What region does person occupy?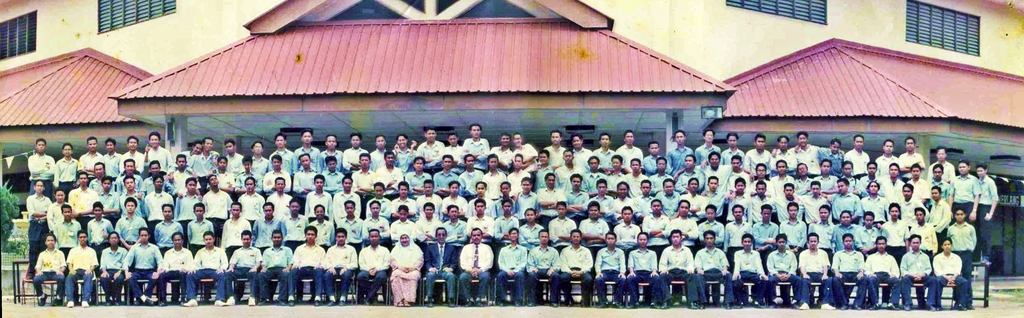
Rect(692, 234, 731, 308).
